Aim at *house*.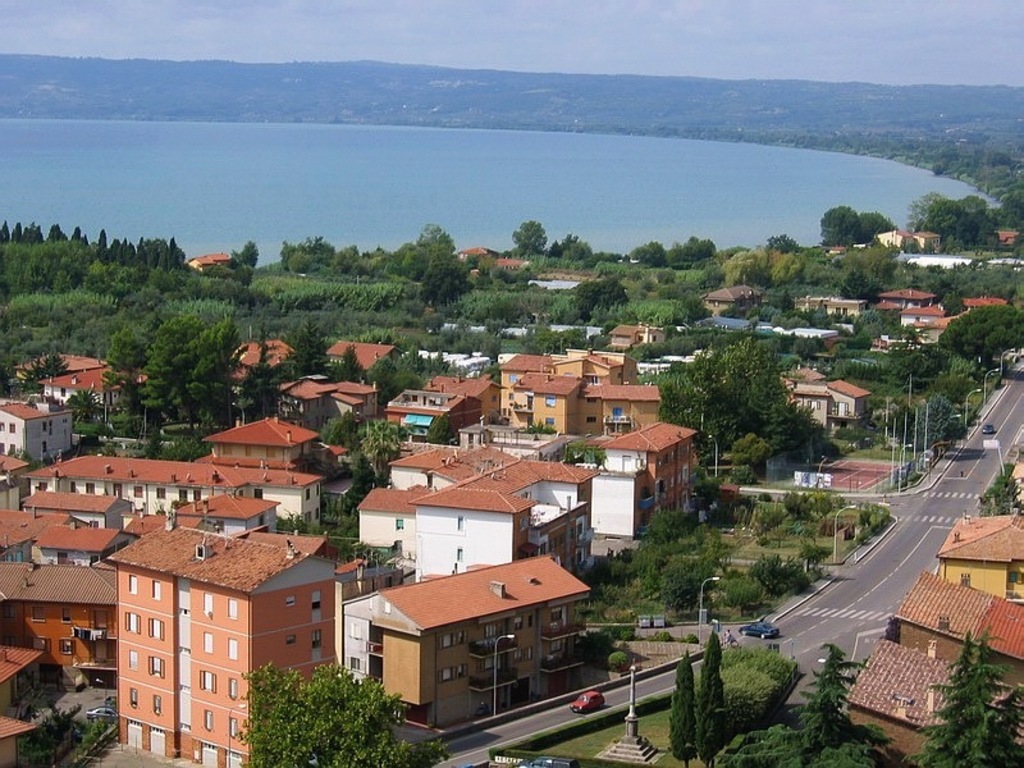
Aimed at region(832, 436, 1023, 767).
